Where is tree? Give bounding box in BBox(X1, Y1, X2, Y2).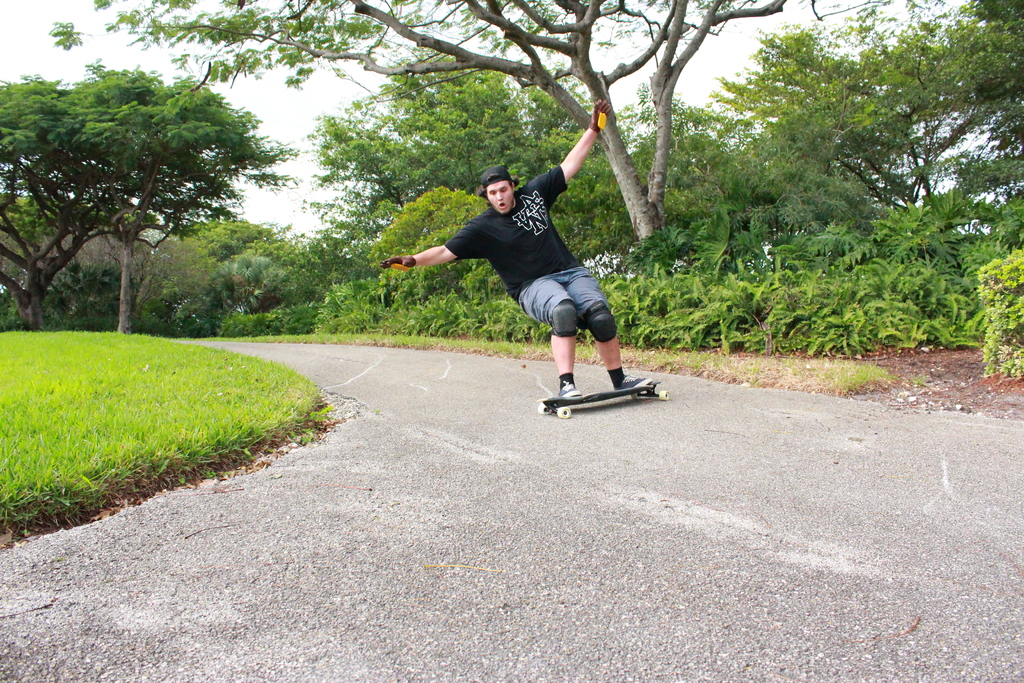
BBox(0, 226, 234, 336).
